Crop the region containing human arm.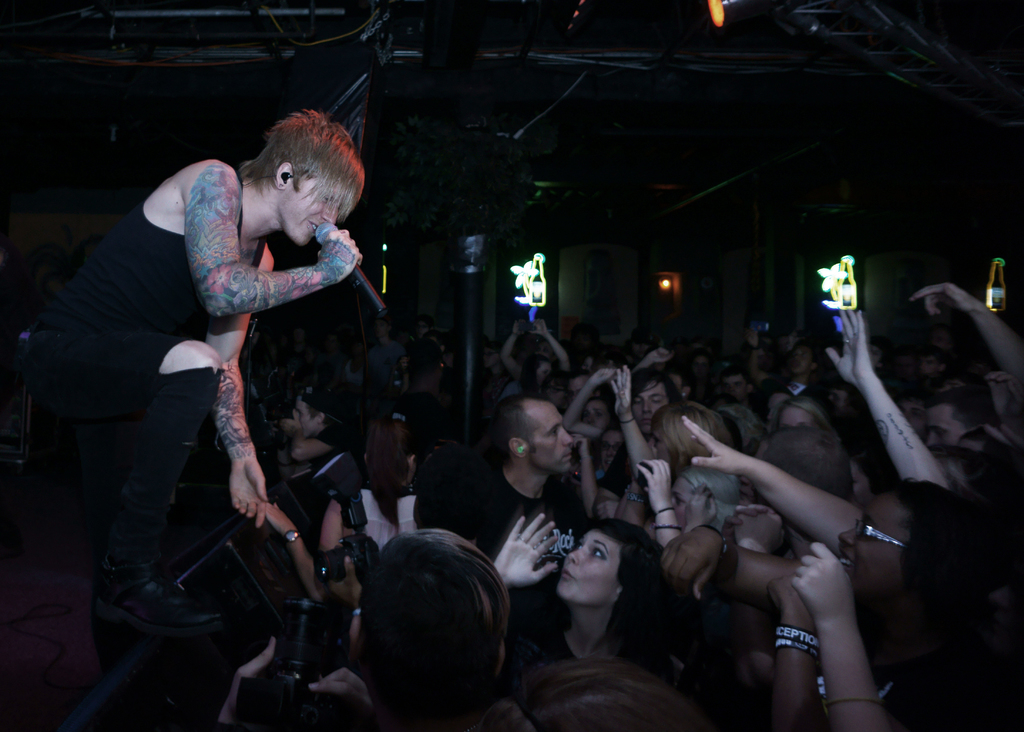
Crop region: left=622, top=371, right=669, bottom=489.
